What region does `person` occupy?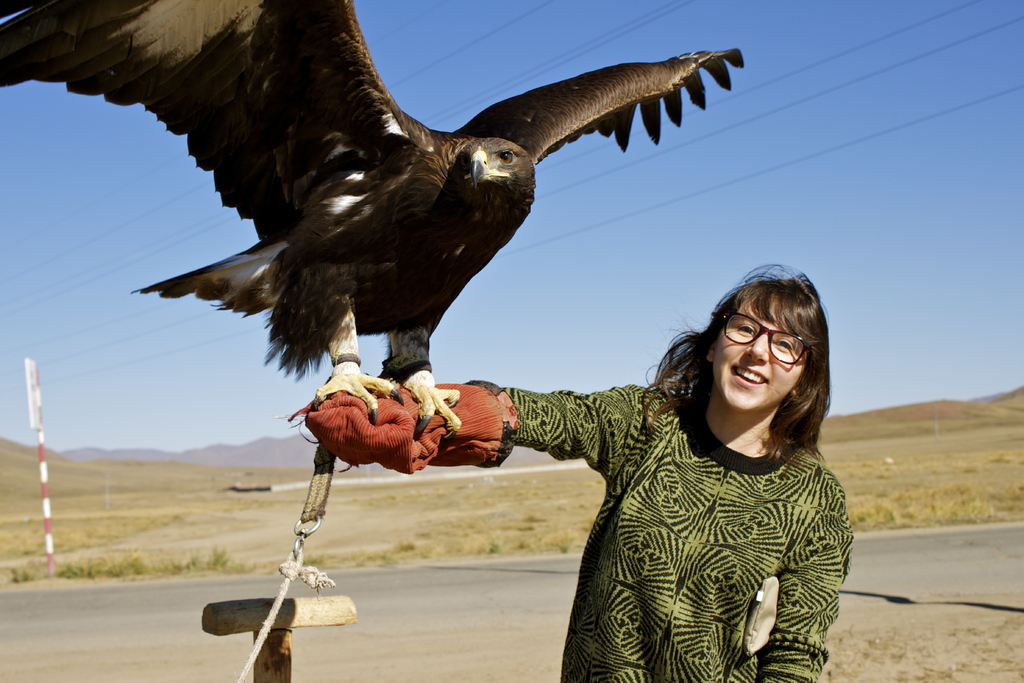
box(312, 260, 850, 682).
